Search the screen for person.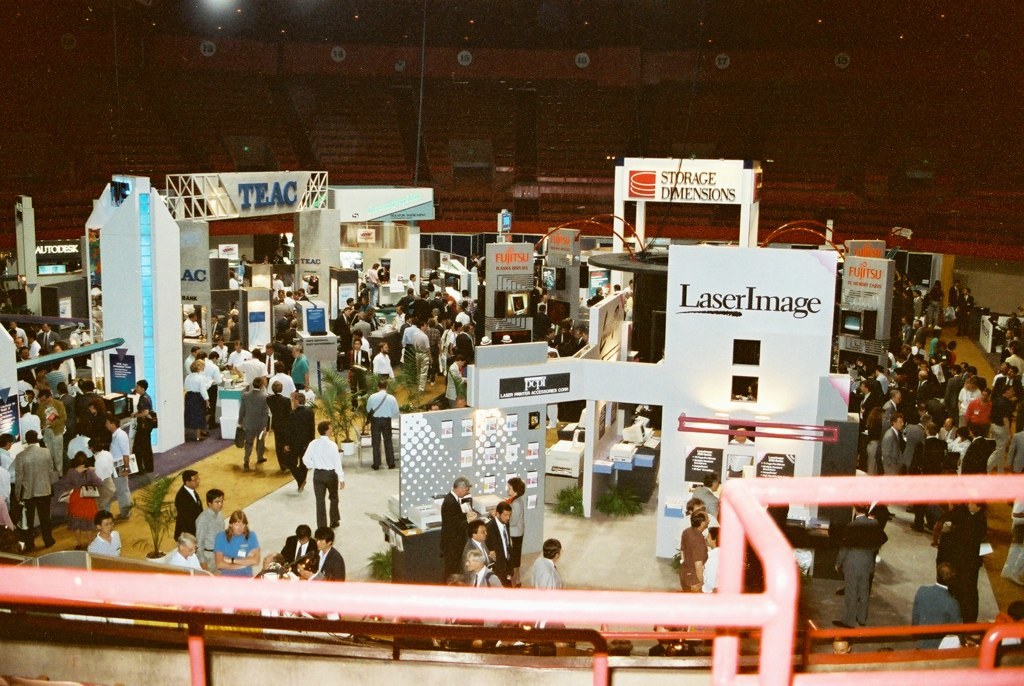
Found at {"x1": 38, "y1": 324, "x2": 60, "y2": 348}.
